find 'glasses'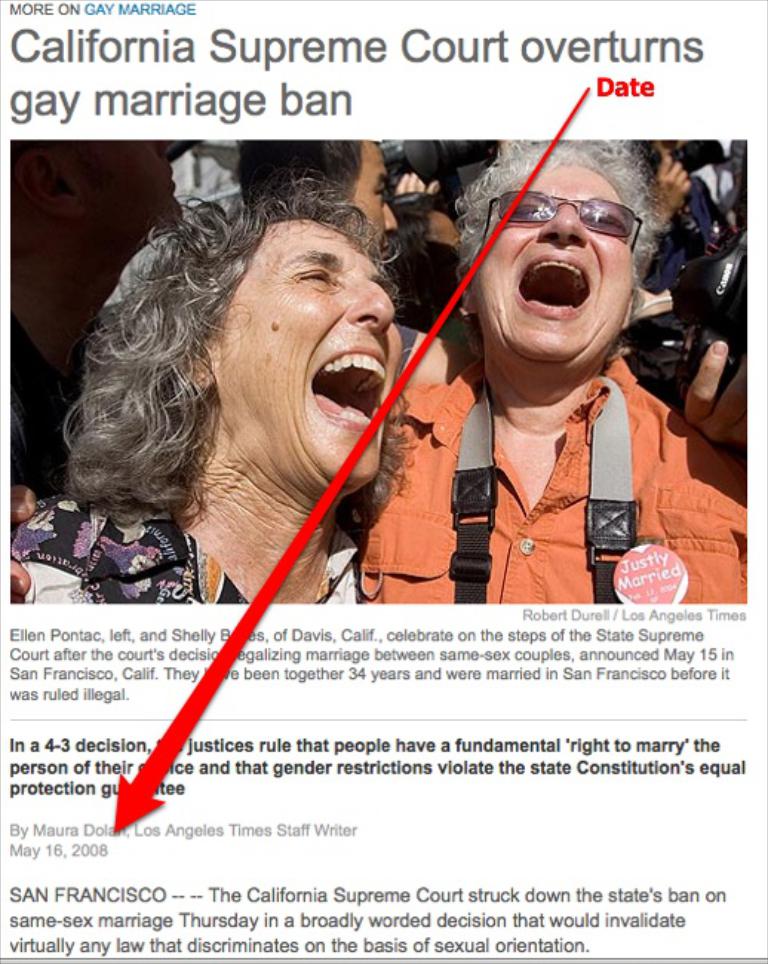
<bbox>482, 193, 646, 251</bbox>
